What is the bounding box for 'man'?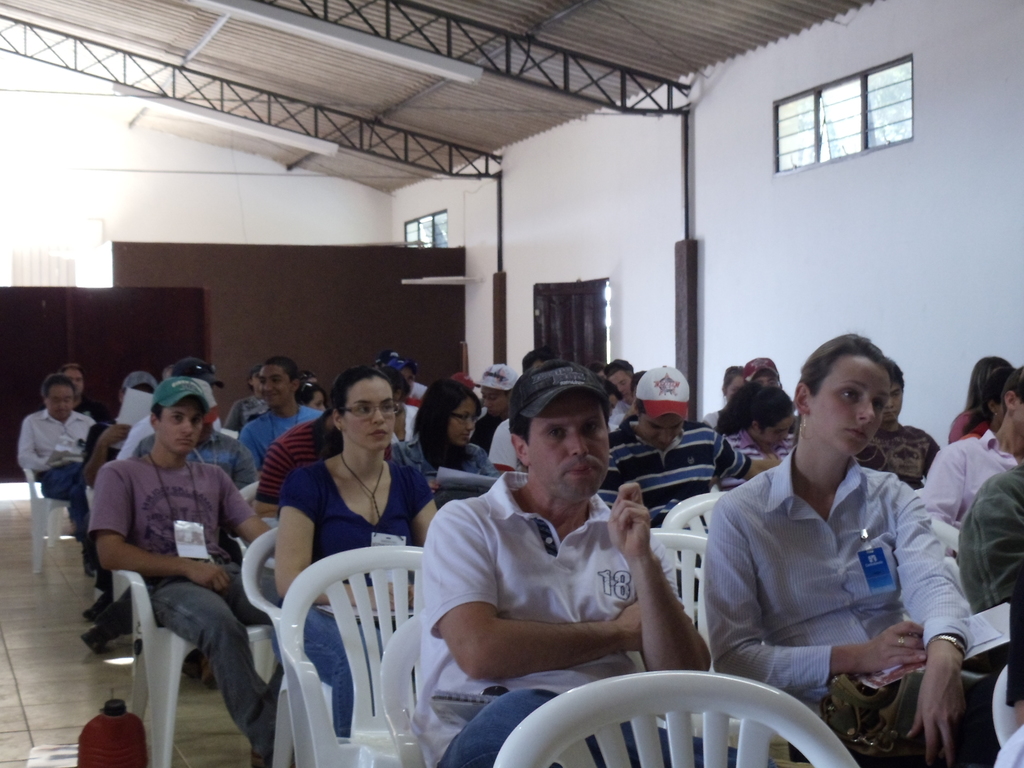
Rect(133, 357, 260, 490).
